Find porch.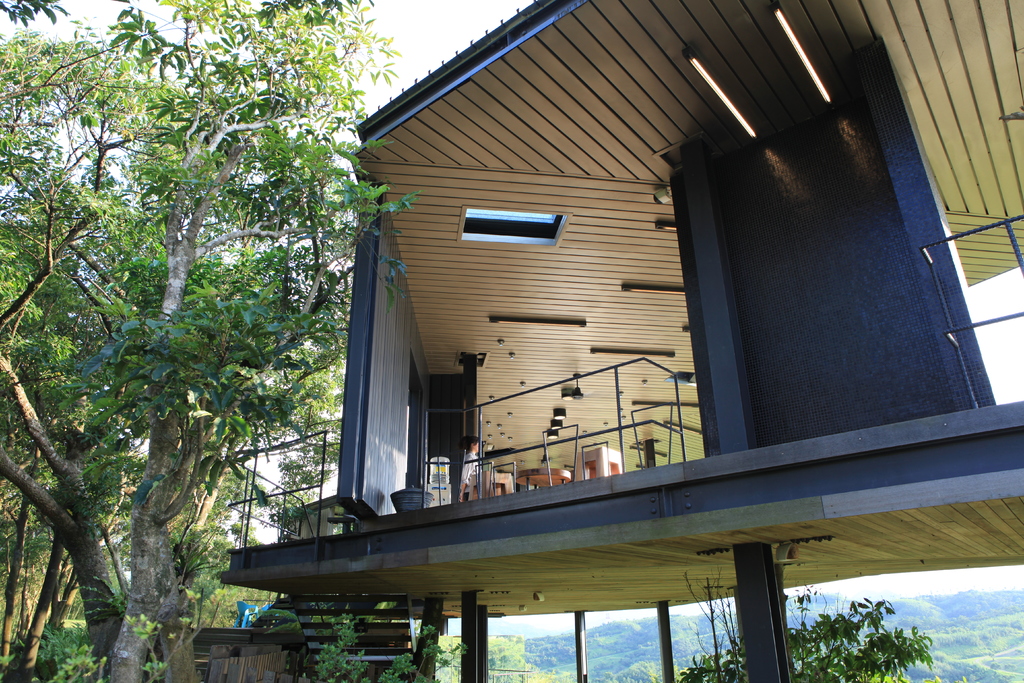
bbox=[127, 29, 1023, 662].
